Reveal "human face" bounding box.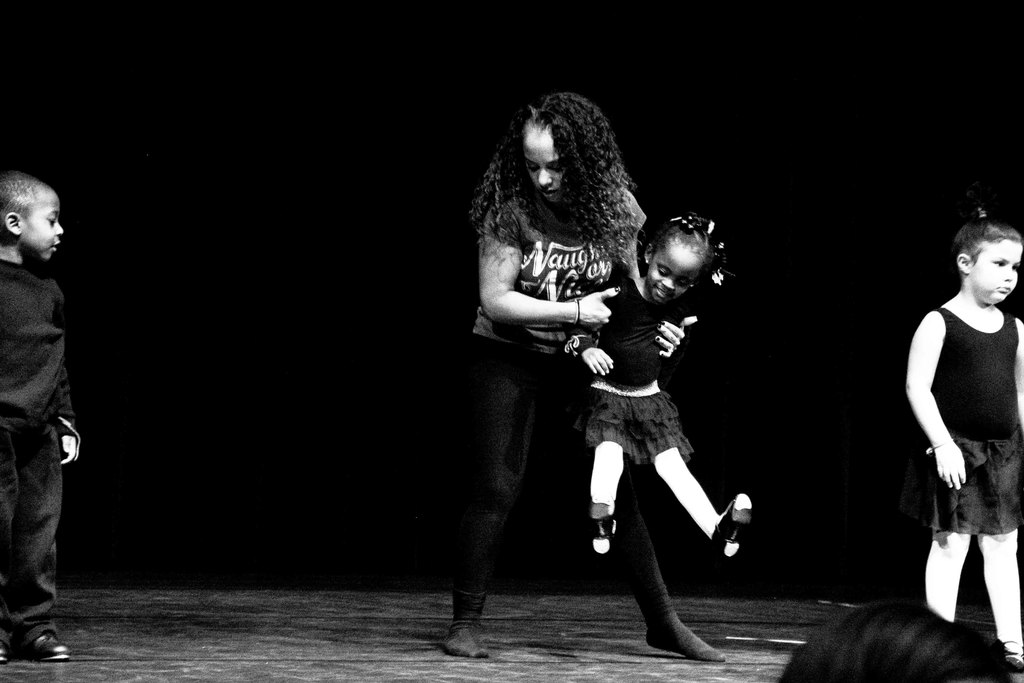
Revealed: rect(972, 240, 1023, 304).
